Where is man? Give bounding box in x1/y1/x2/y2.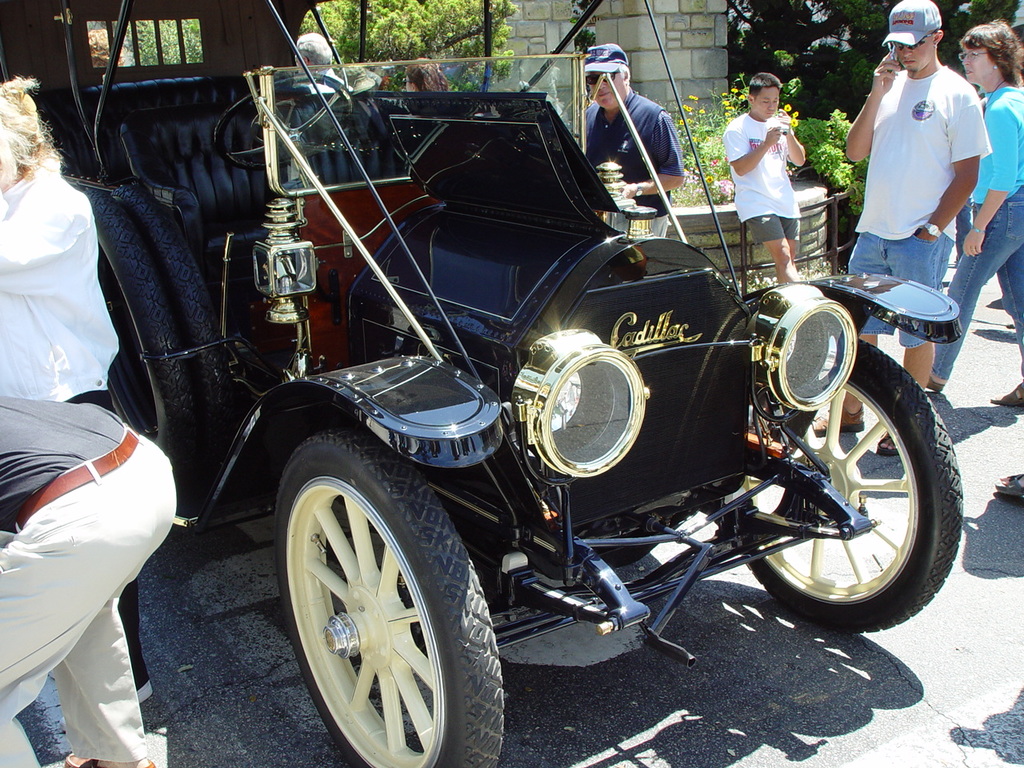
292/32/350/92.
